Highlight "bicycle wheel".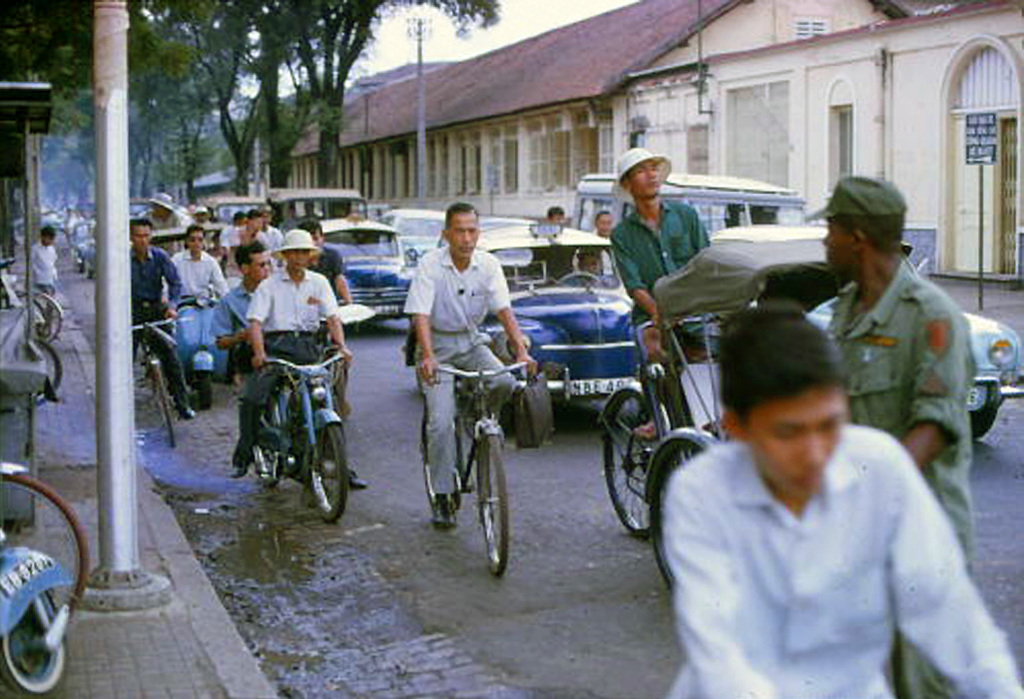
Highlighted region: locate(649, 437, 707, 597).
